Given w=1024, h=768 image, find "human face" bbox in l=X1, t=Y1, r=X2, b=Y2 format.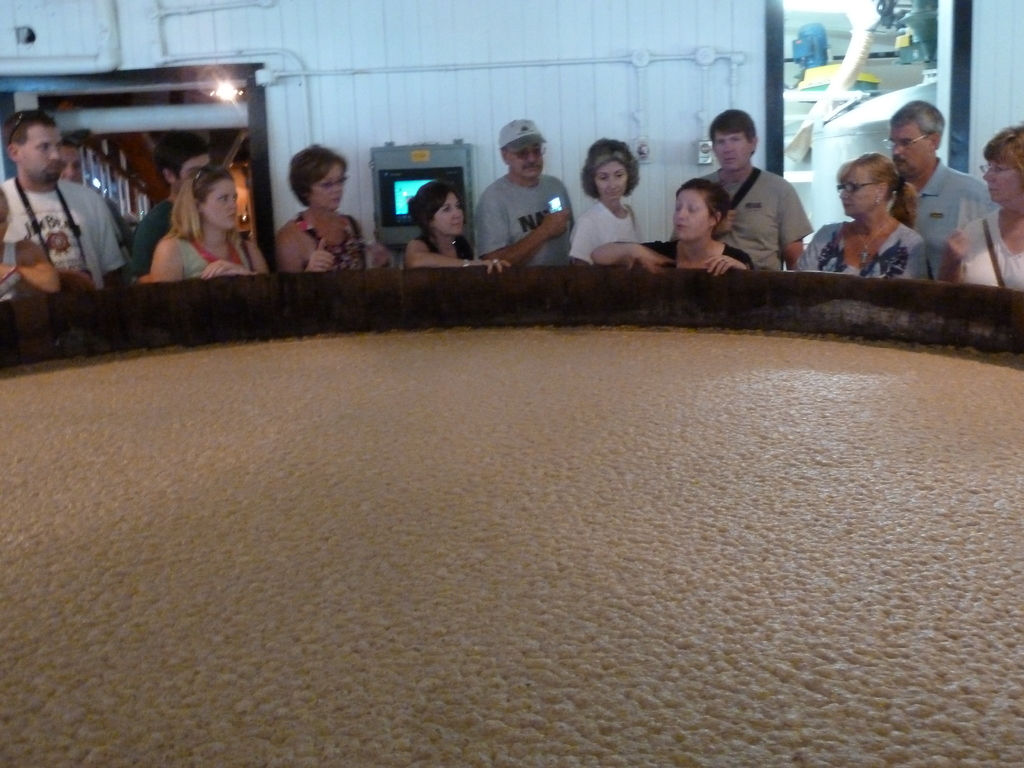
l=593, t=161, r=628, b=200.
